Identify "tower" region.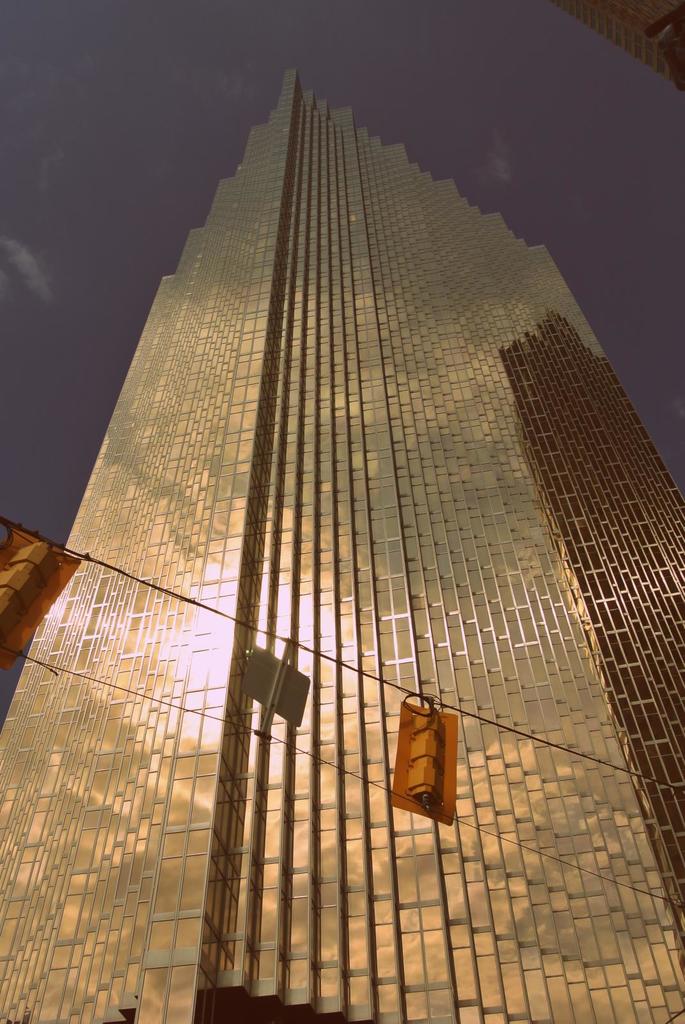
Region: detection(0, 65, 684, 1023).
